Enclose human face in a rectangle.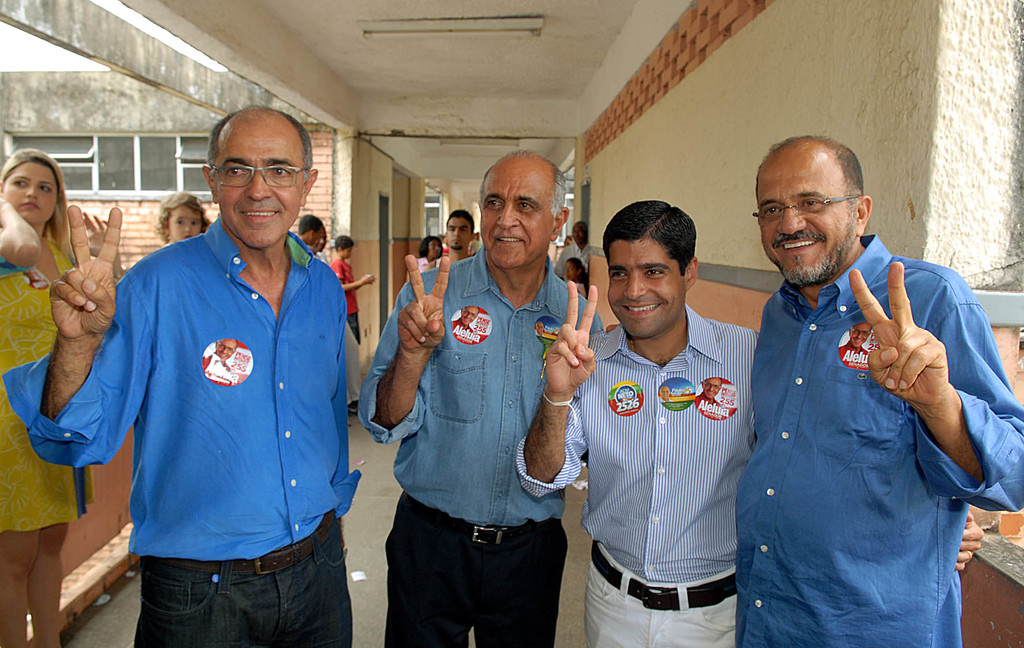
(x1=572, y1=225, x2=587, y2=247).
